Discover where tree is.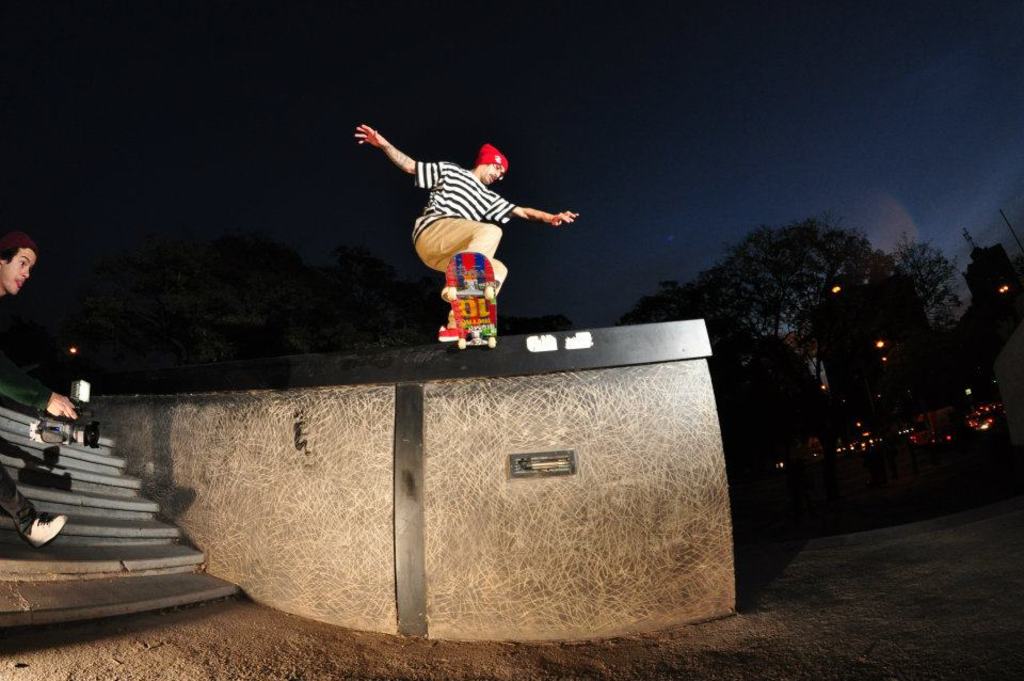
Discovered at {"x1": 620, "y1": 211, "x2": 962, "y2": 391}.
